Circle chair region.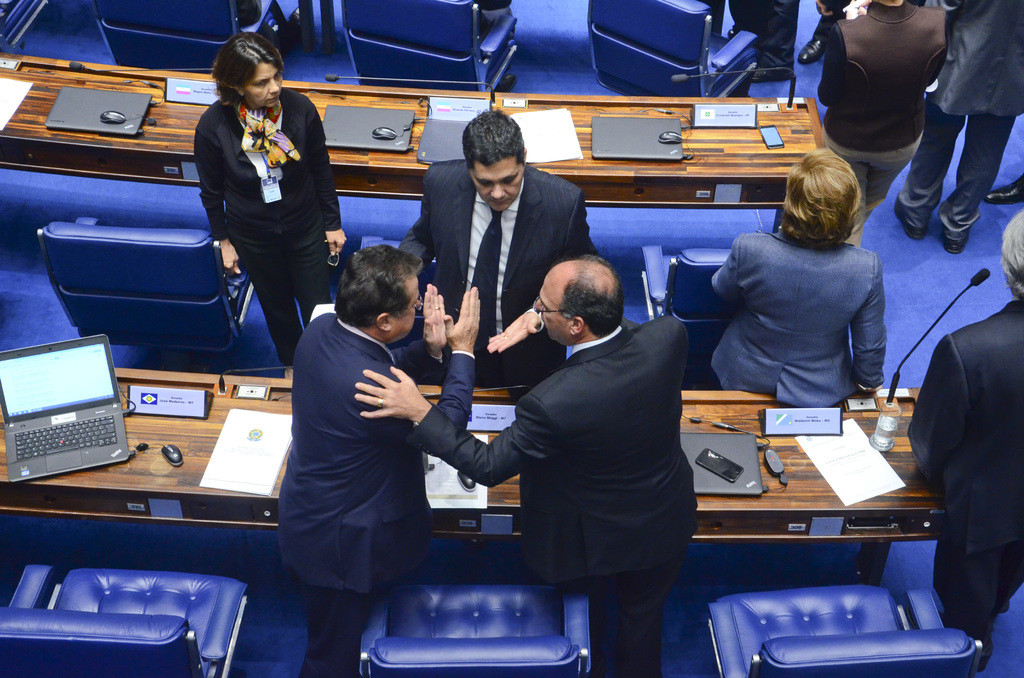
Region: pyautogui.locateOnScreen(640, 244, 737, 358).
